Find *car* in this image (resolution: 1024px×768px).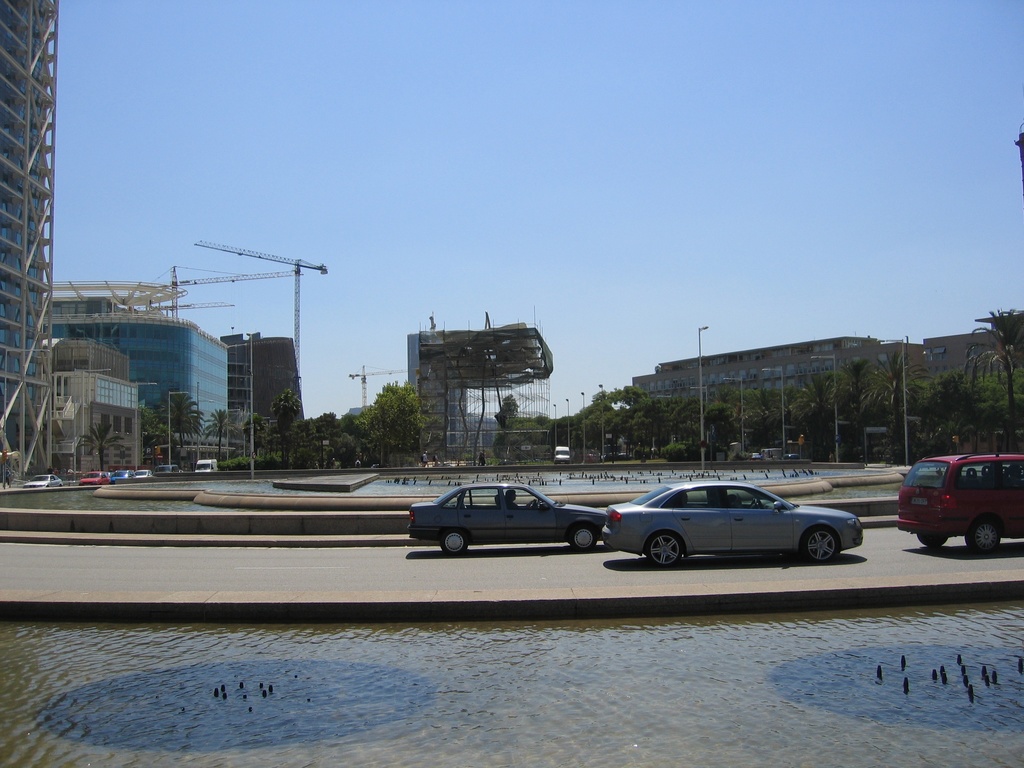
select_region(129, 467, 148, 477).
